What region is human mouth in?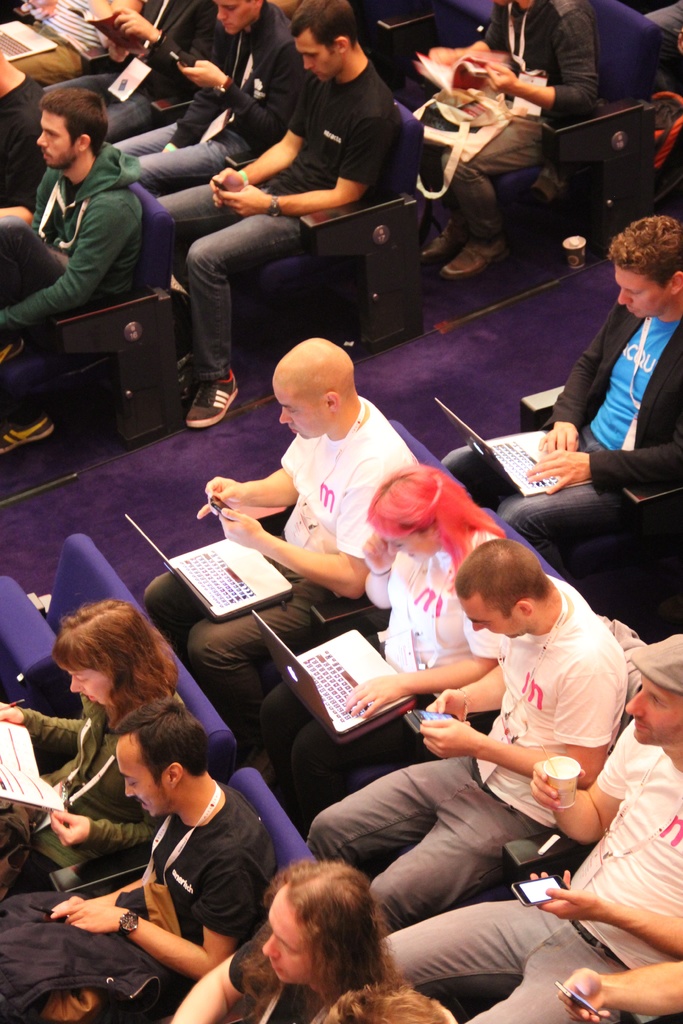
[45,154,49,155].
